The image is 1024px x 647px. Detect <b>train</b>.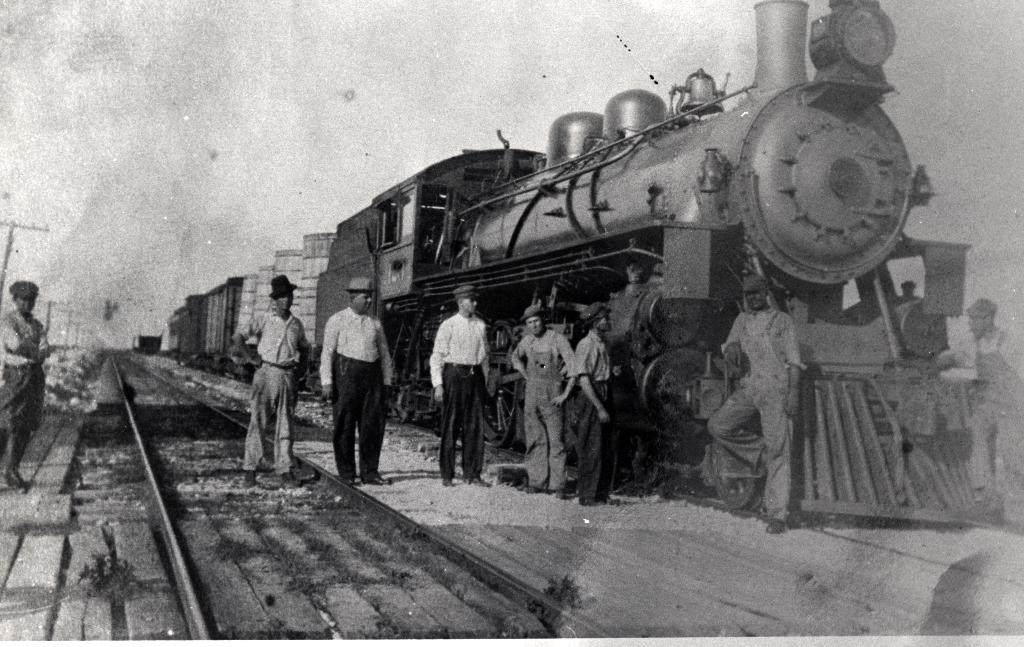
Detection: box=[314, 0, 1004, 528].
